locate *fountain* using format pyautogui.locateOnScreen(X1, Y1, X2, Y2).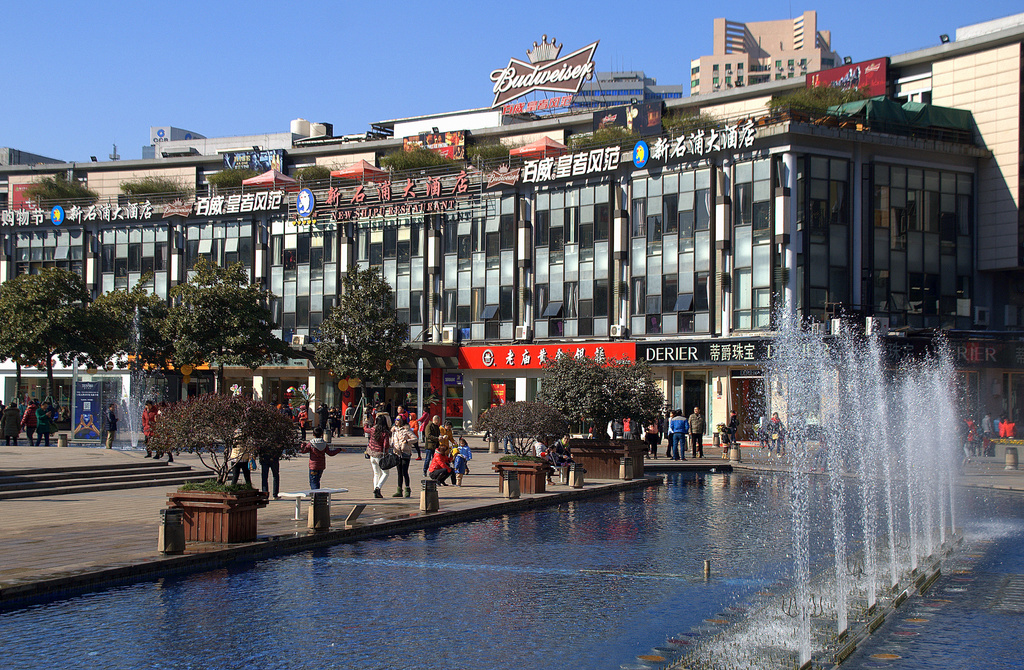
pyautogui.locateOnScreen(0, 291, 1023, 669).
